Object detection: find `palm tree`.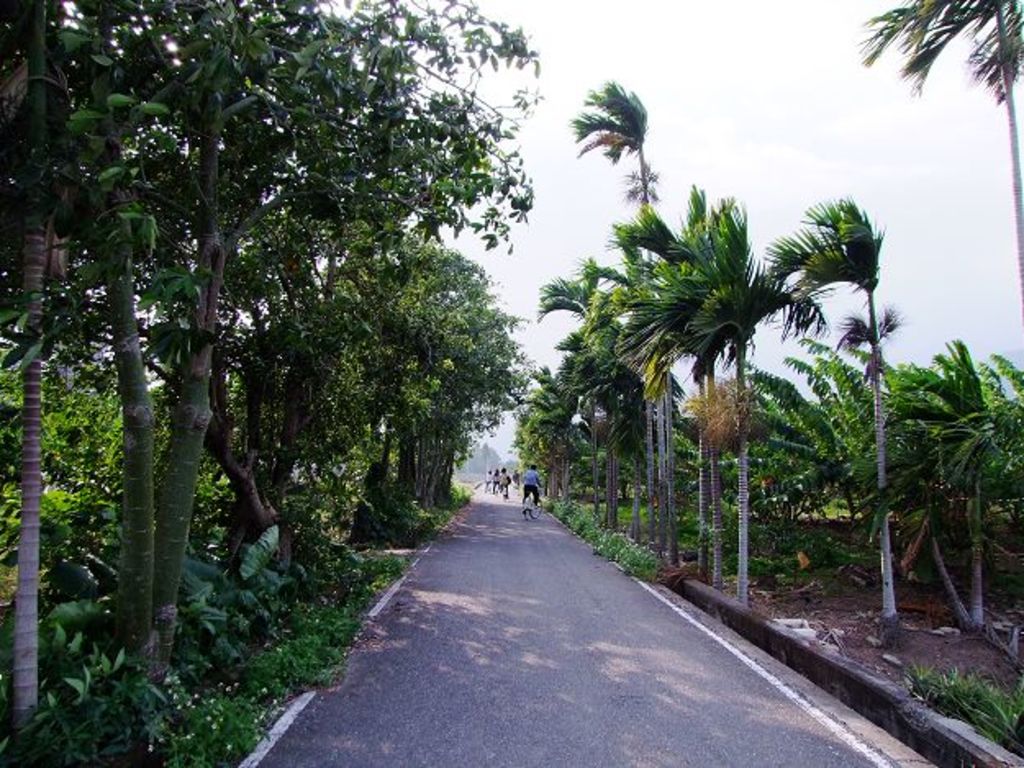
[left=682, top=224, right=762, bottom=532].
